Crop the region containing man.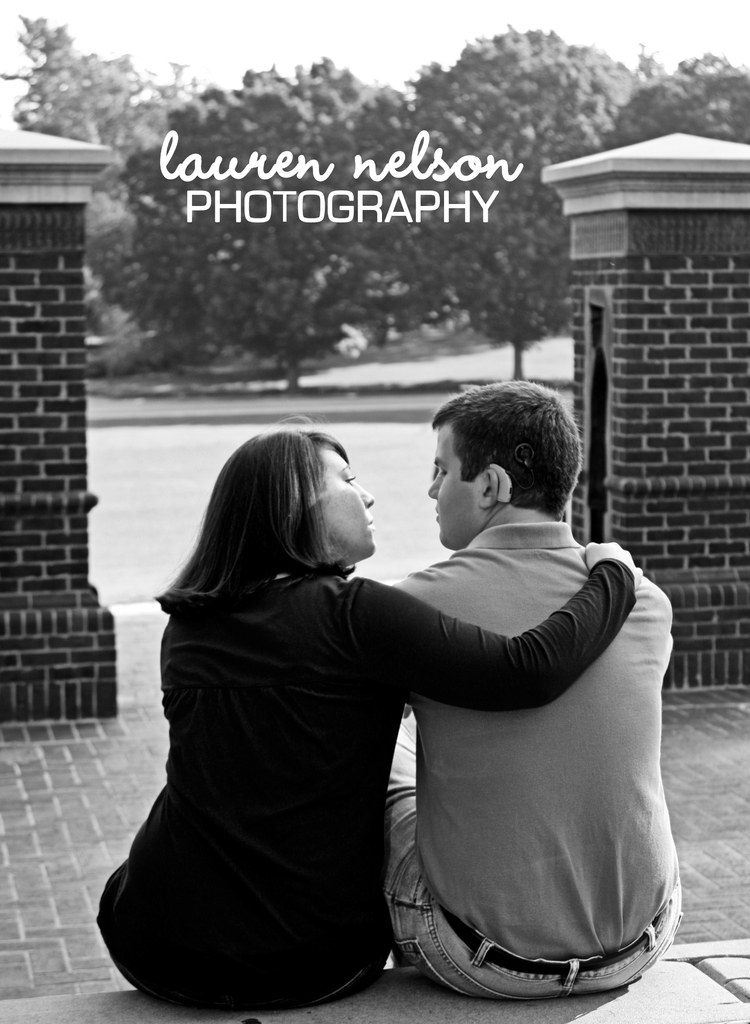
Crop region: crop(331, 364, 699, 1004).
